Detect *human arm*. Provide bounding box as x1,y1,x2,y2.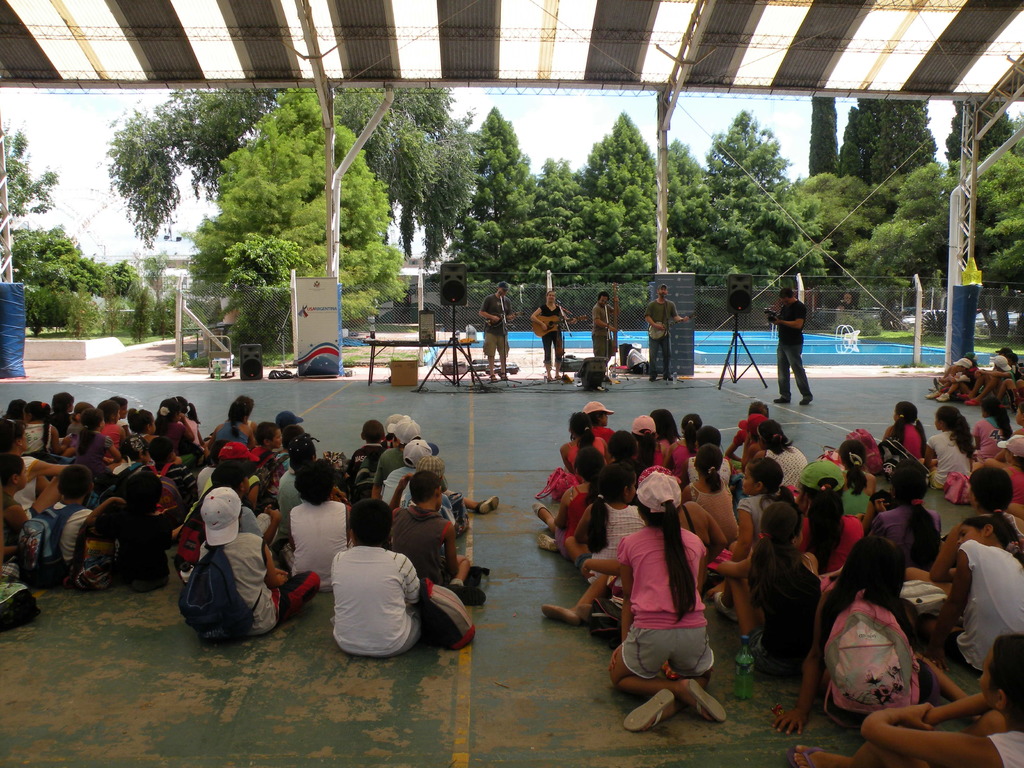
262,540,283,596.
